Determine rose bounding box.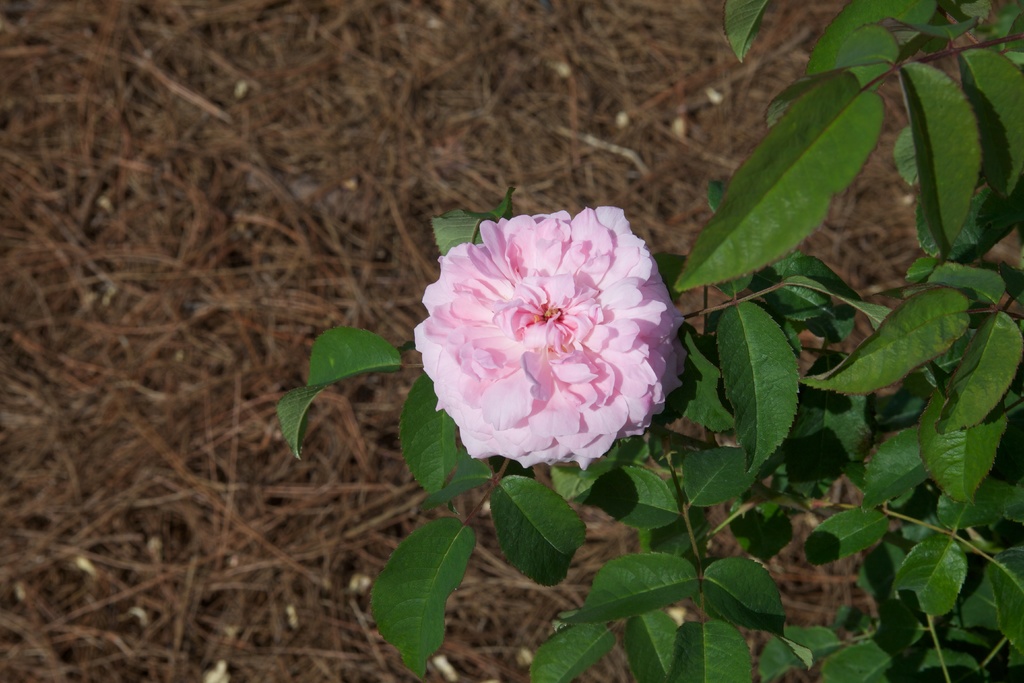
Determined: locate(409, 205, 684, 470).
